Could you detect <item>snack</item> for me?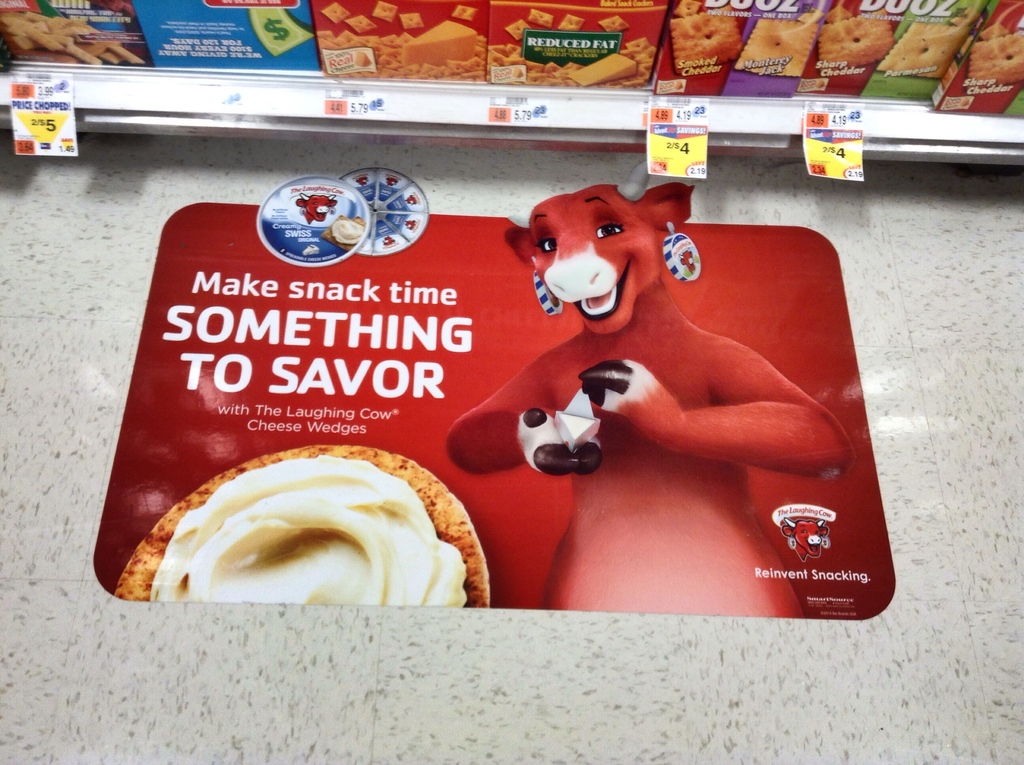
Detection result: box(734, 17, 817, 77).
